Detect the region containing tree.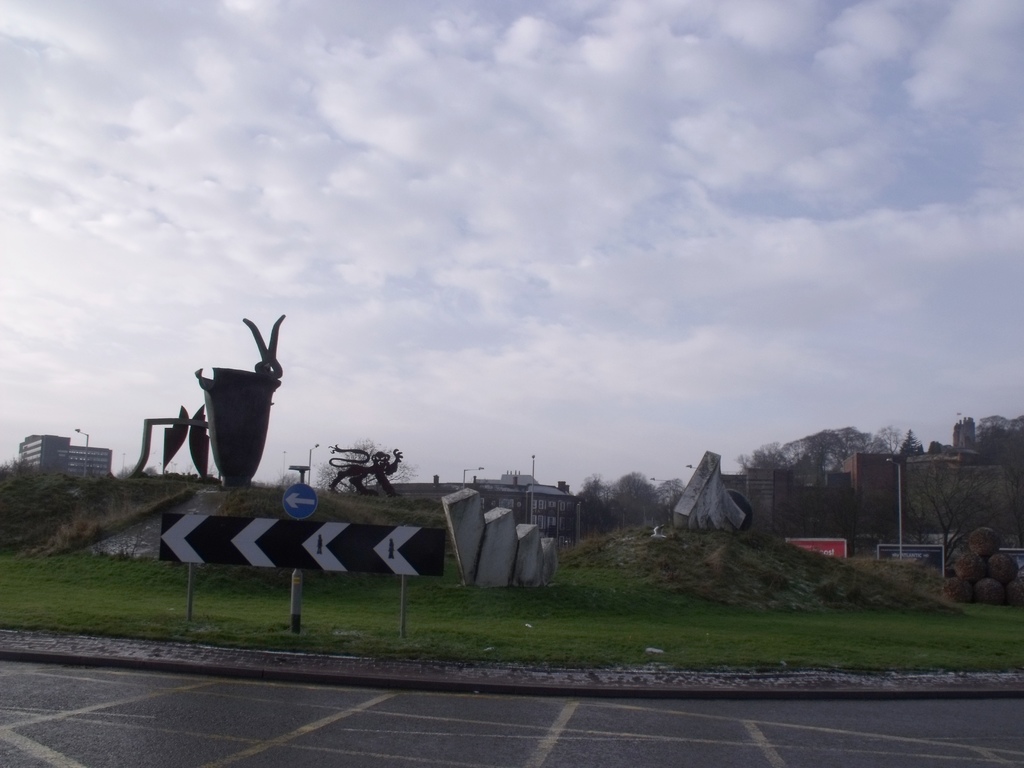
{"x1": 322, "y1": 441, "x2": 412, "y2": 490}.
